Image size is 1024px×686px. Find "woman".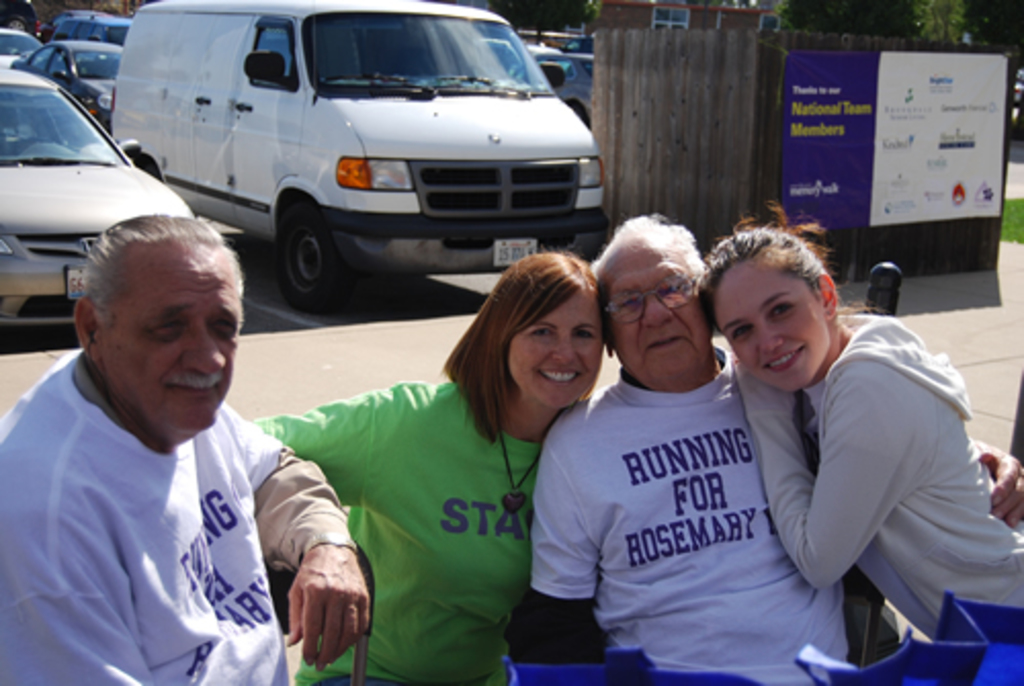
<bbox>696, 223, 1022, 641</bbox>.
